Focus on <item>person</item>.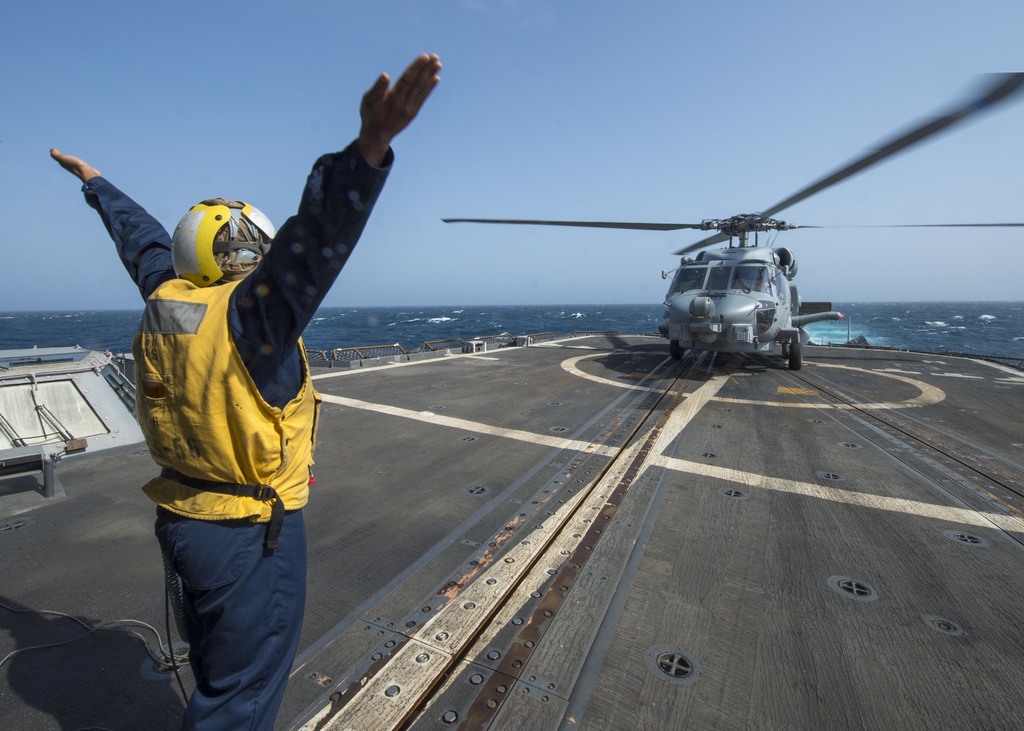
Focused at [x1=39, y1=47, x2=456, y2=730].
